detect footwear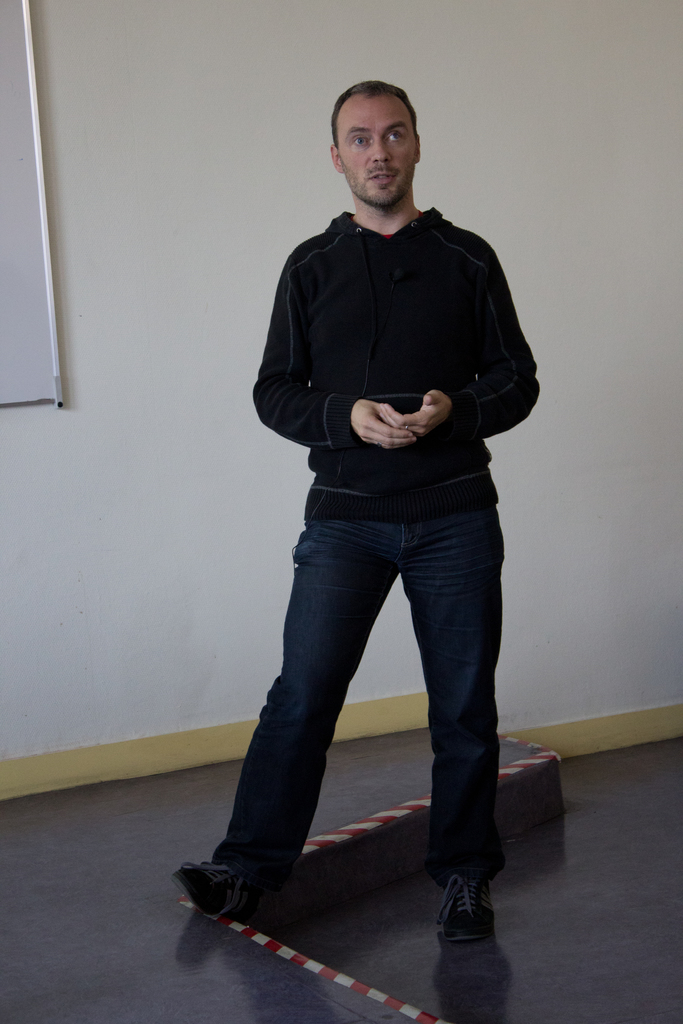
430, 929, 524, 1015
